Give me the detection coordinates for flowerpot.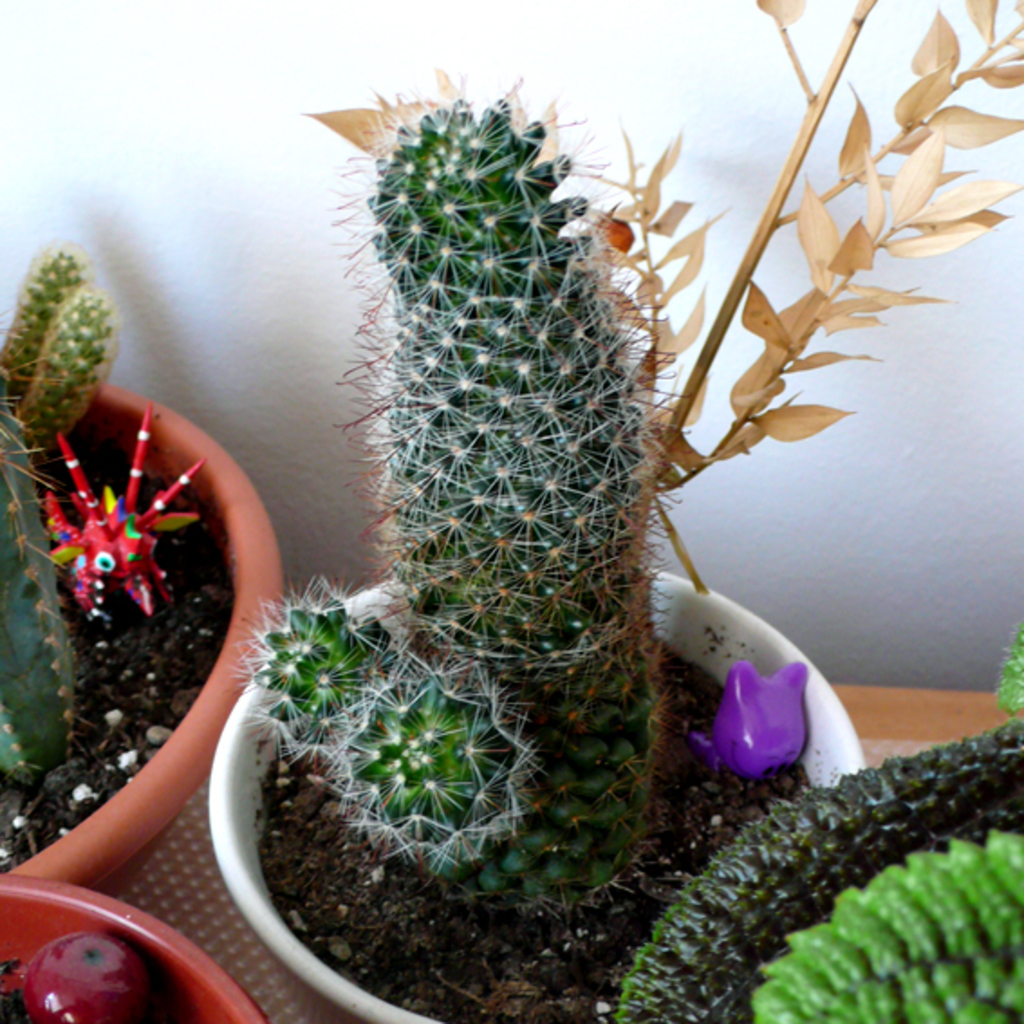
<box>27,412,280,896</box>.
